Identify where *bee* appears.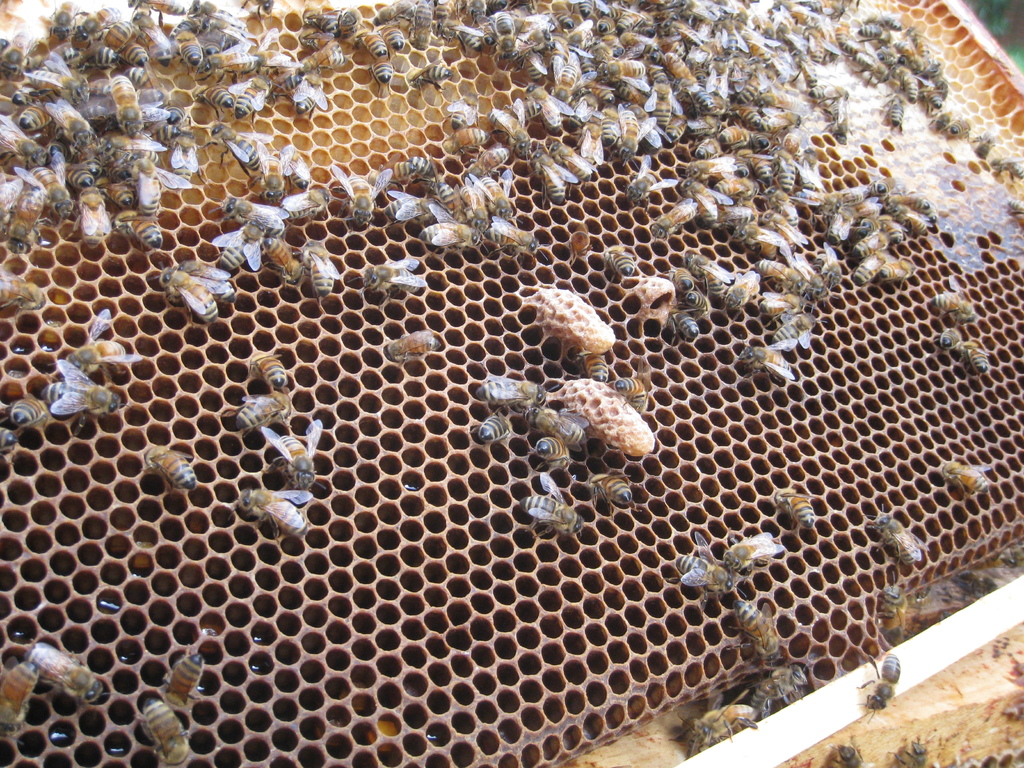
Appears at select_region(44, 0, 80, 40).
